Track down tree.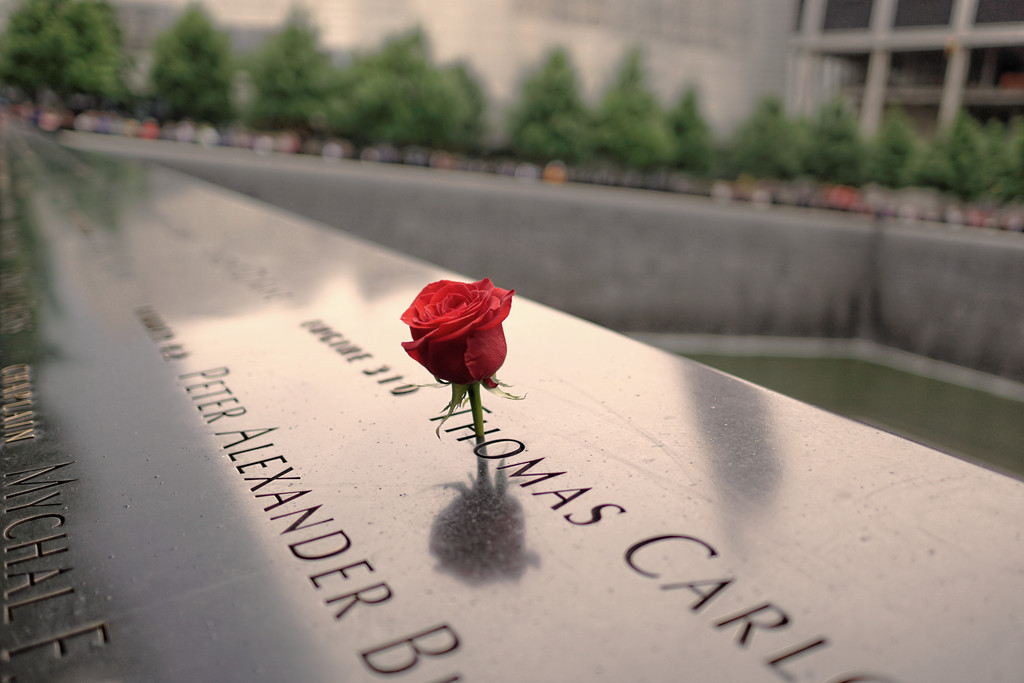
Tracked to x1=247 y1=4 x2=335 y2=131.
